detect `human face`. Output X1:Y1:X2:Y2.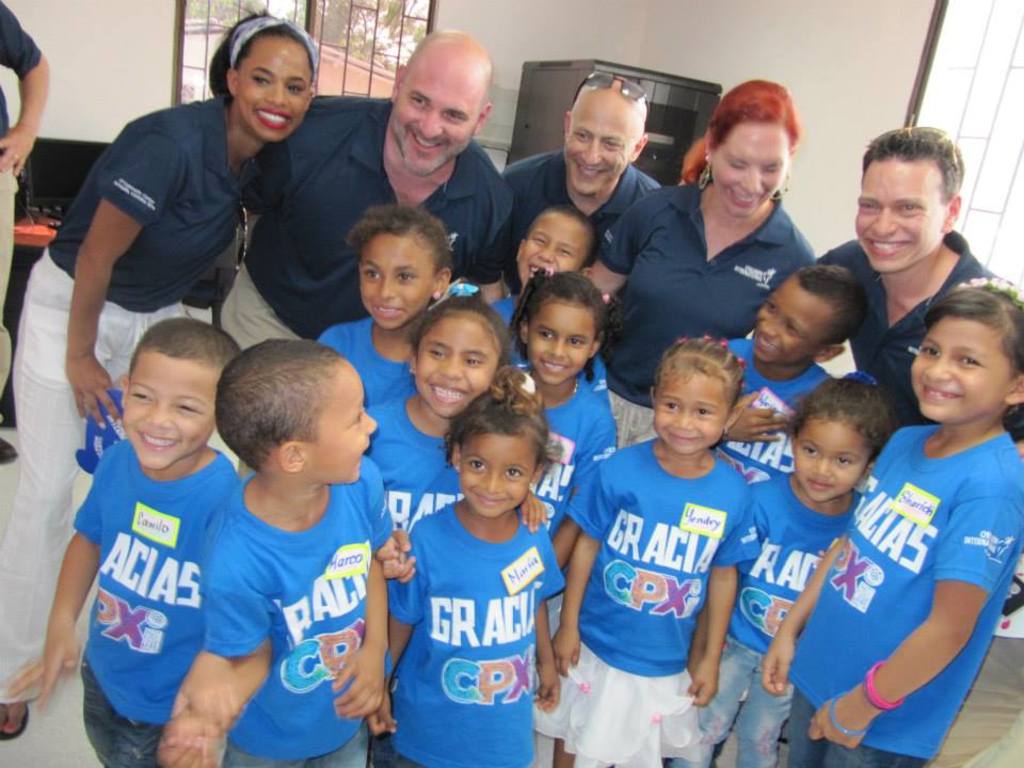
654:372:725:454.
